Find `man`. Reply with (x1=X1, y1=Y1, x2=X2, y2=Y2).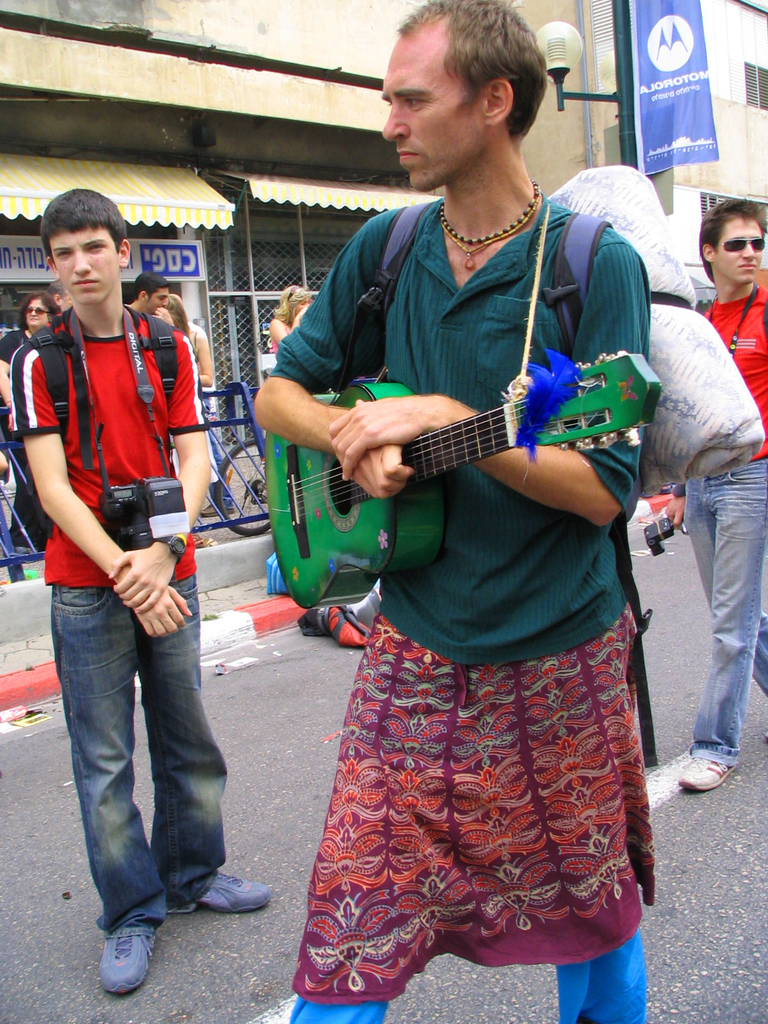
(x1=8, y1=187, x2=272, y2=1002).
